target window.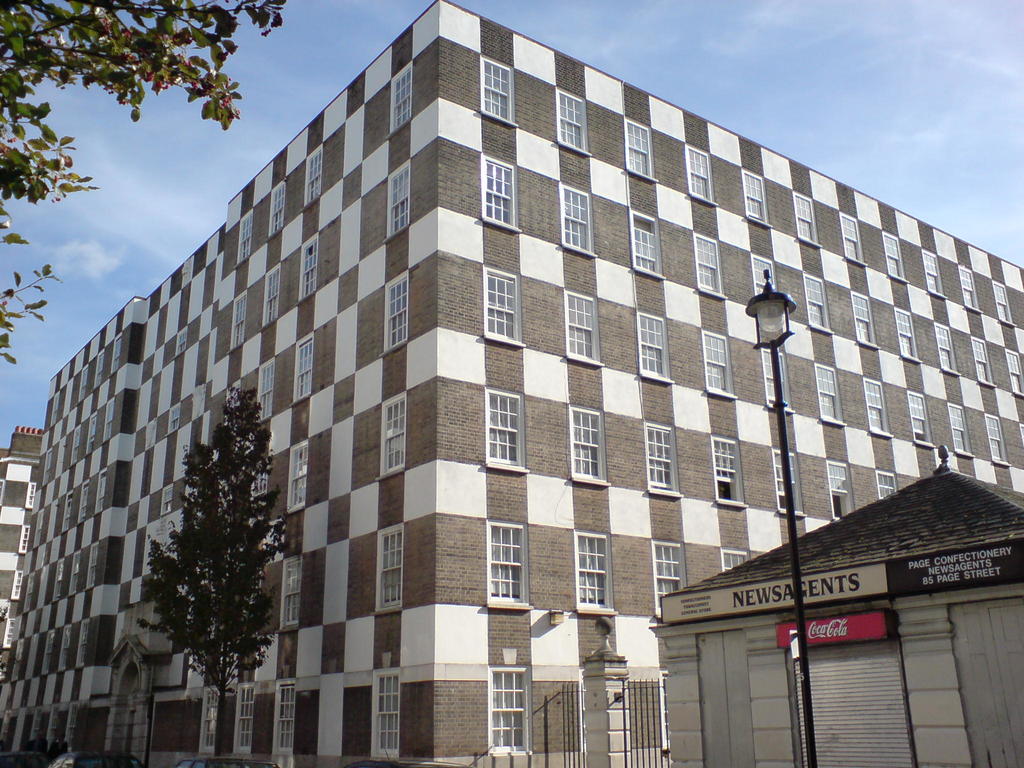
Target region: <region>794, 192, 825, 246</region>.
